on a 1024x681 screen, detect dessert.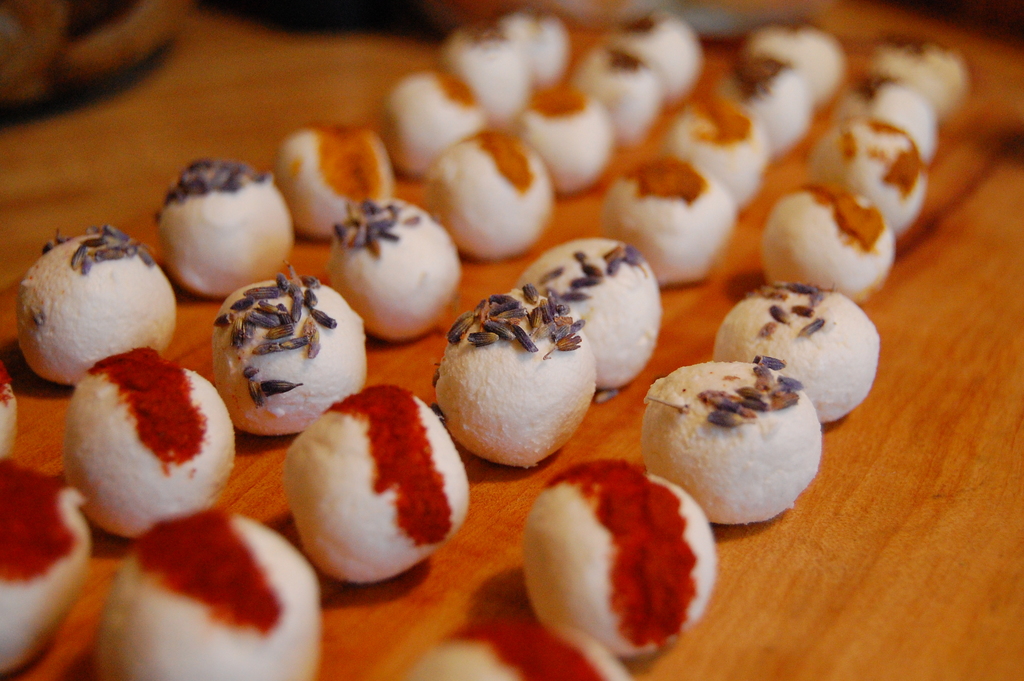
0 460 95 677.
